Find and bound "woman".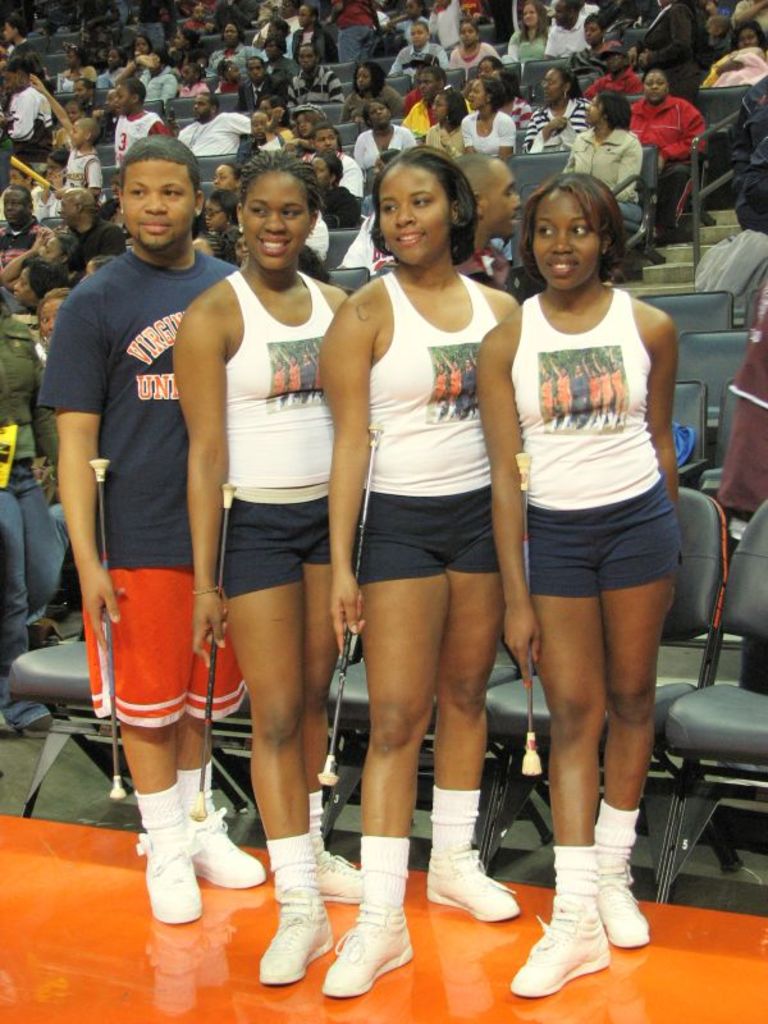
Bound: box=[503, 0, 552, 65].
